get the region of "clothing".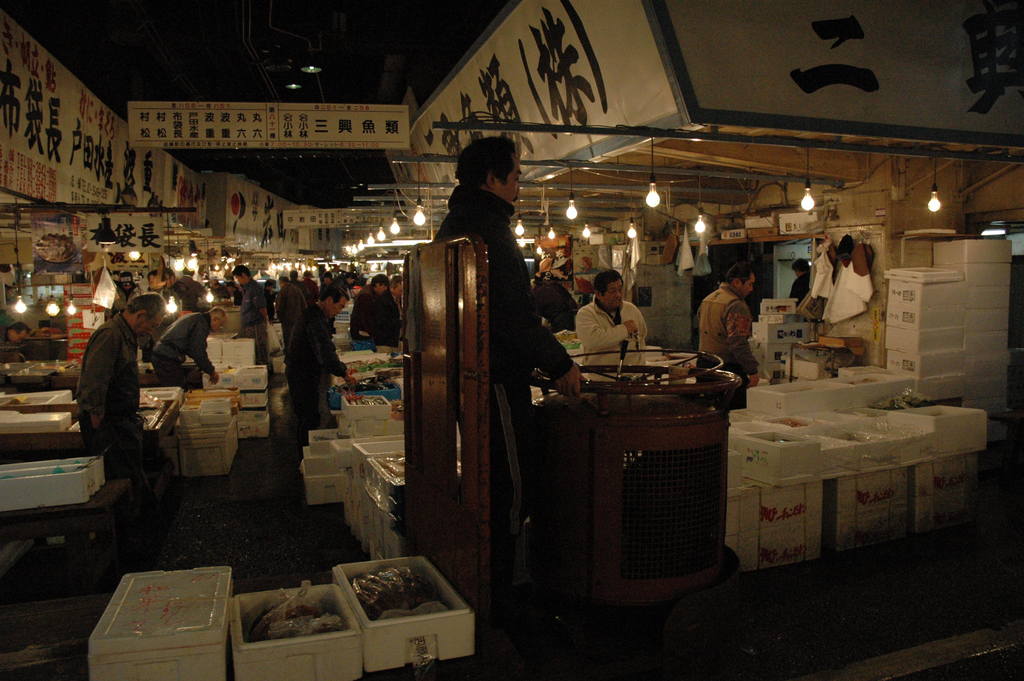
60:290:148:505.
